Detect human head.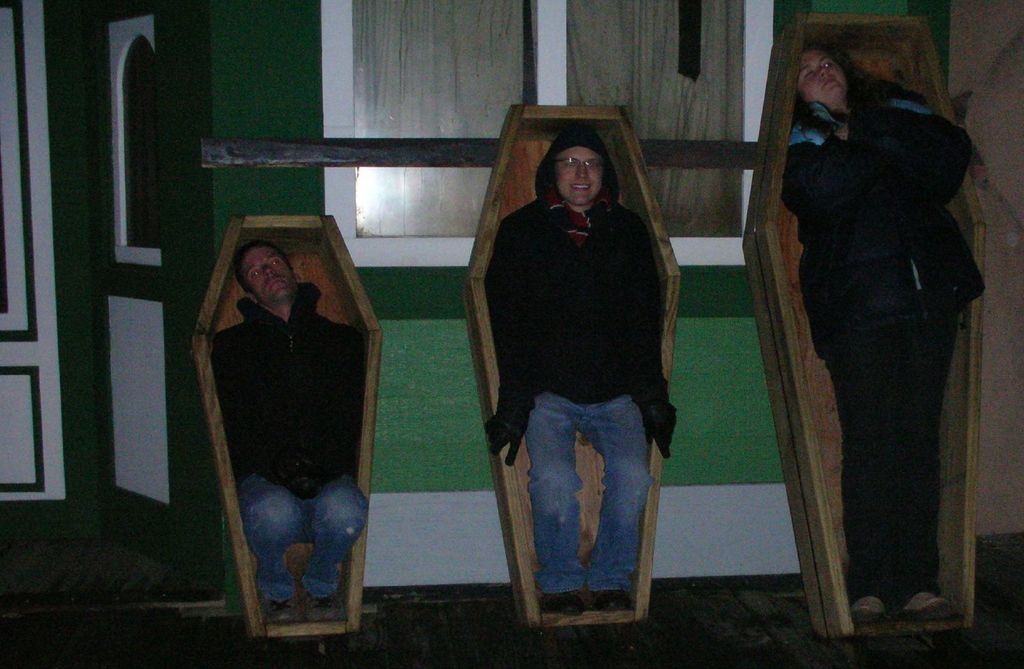
Detected at [left=223, top=235, right=296, bottom=316].
